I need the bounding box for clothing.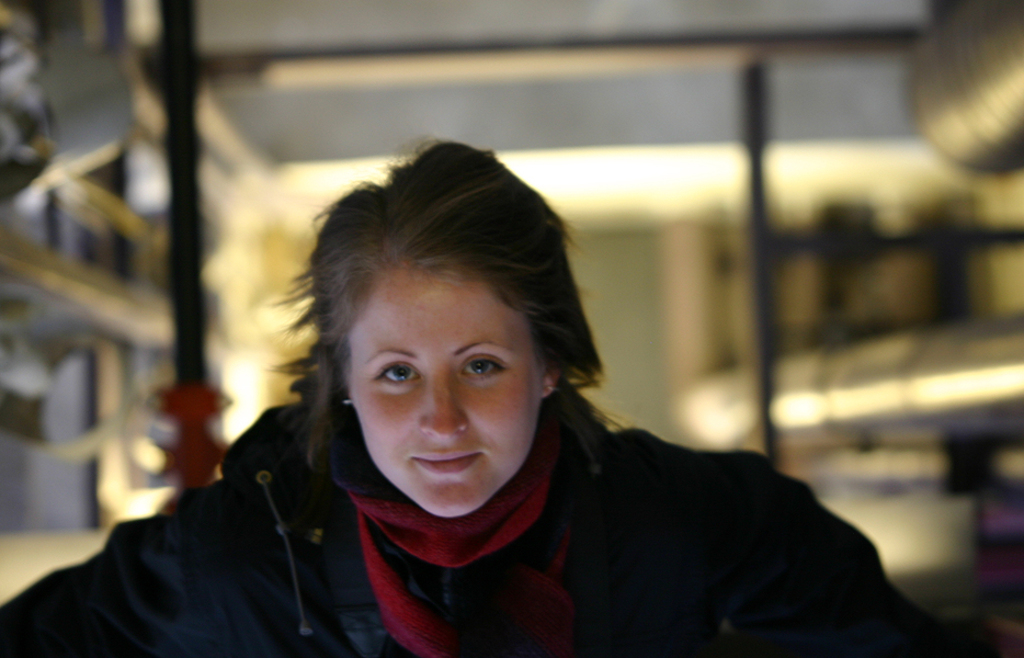
Here it is: BBox(171, 329, 931, 650).
